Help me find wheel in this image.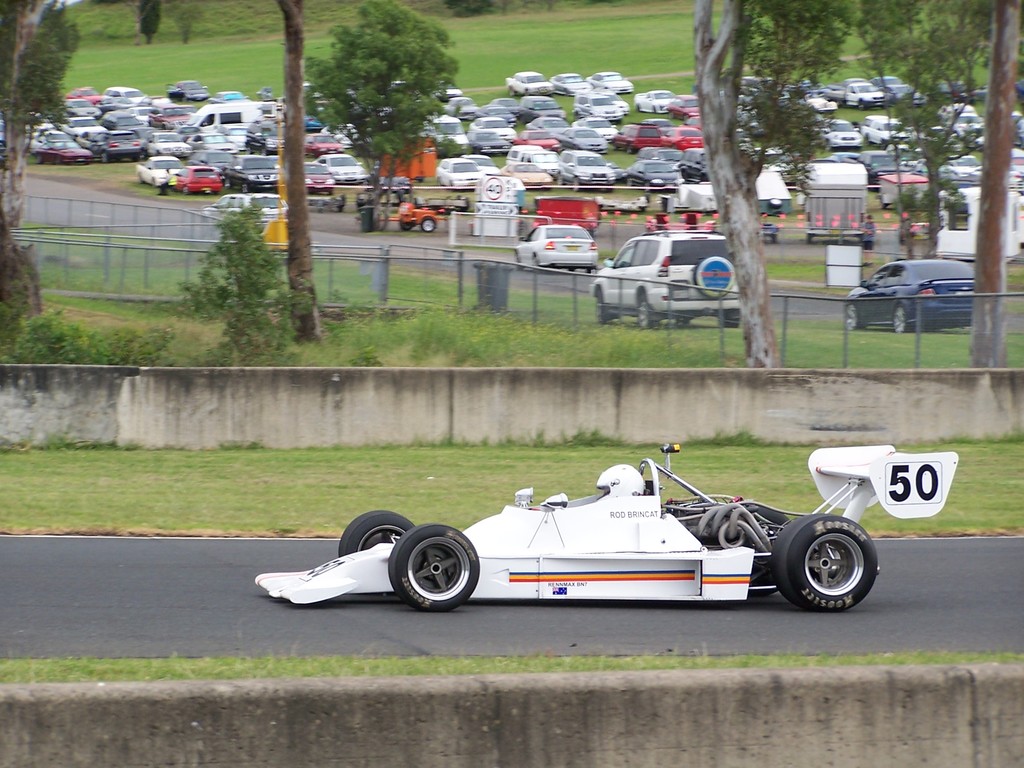
Found it: 594/289/611/328.
